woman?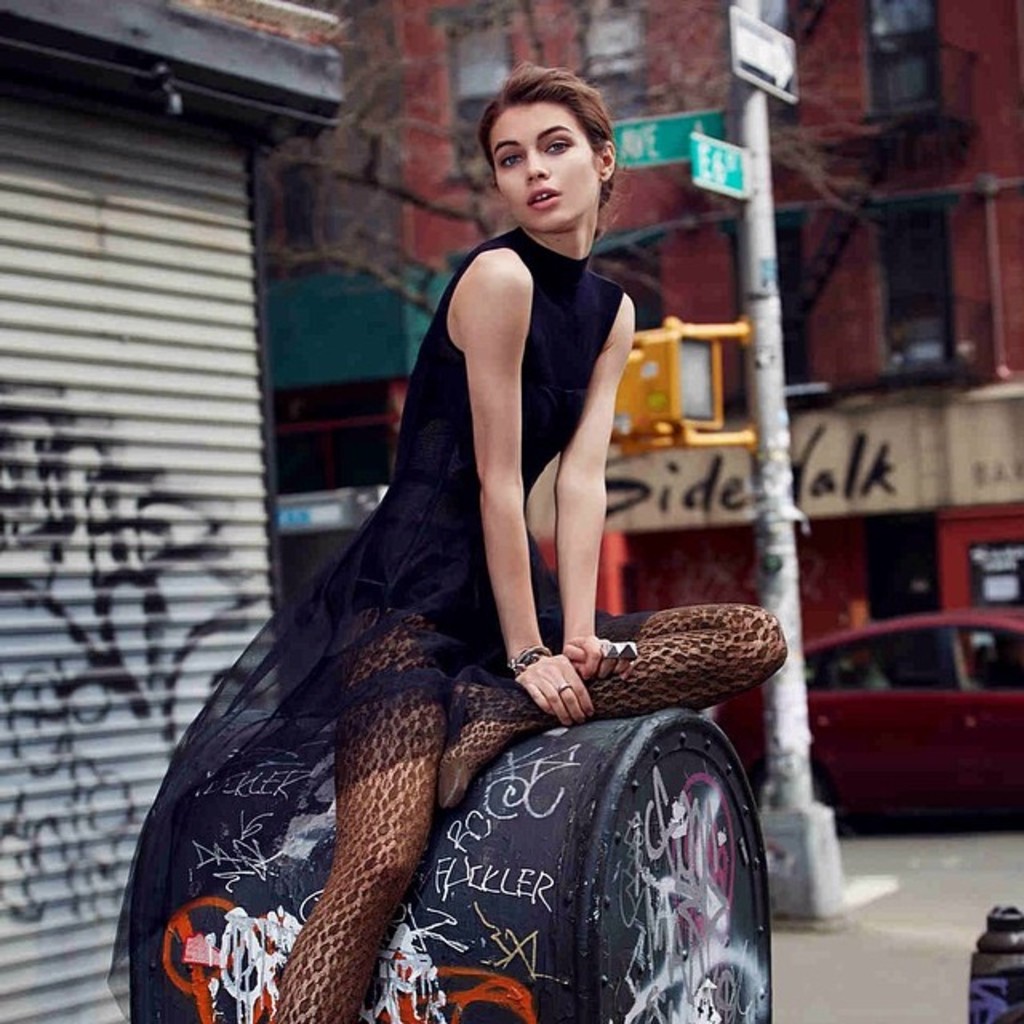
region(93, 51, 798, 1022)
